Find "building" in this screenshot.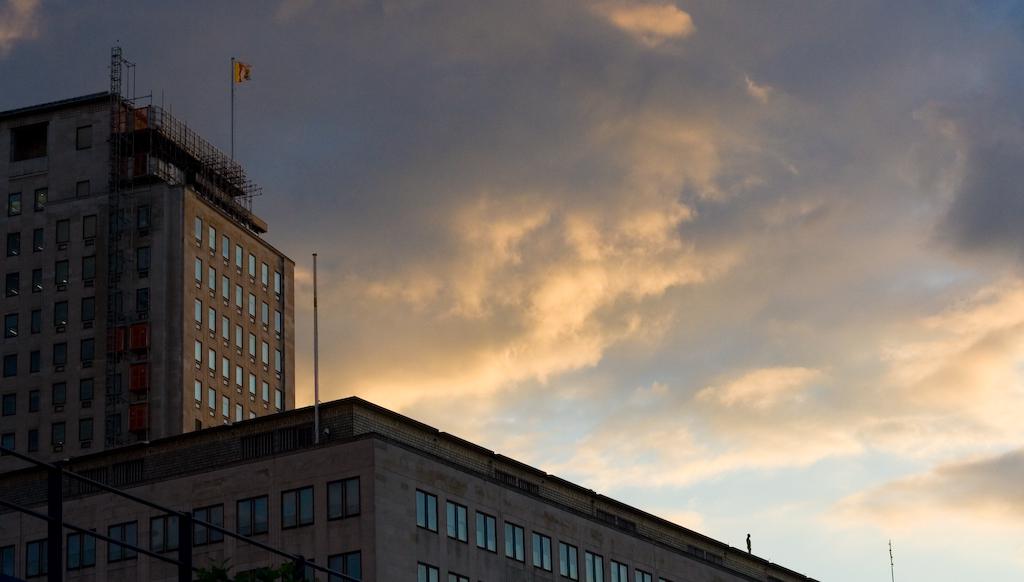
The bounding box for "building" is select_region(0, 392, 822, 581).
